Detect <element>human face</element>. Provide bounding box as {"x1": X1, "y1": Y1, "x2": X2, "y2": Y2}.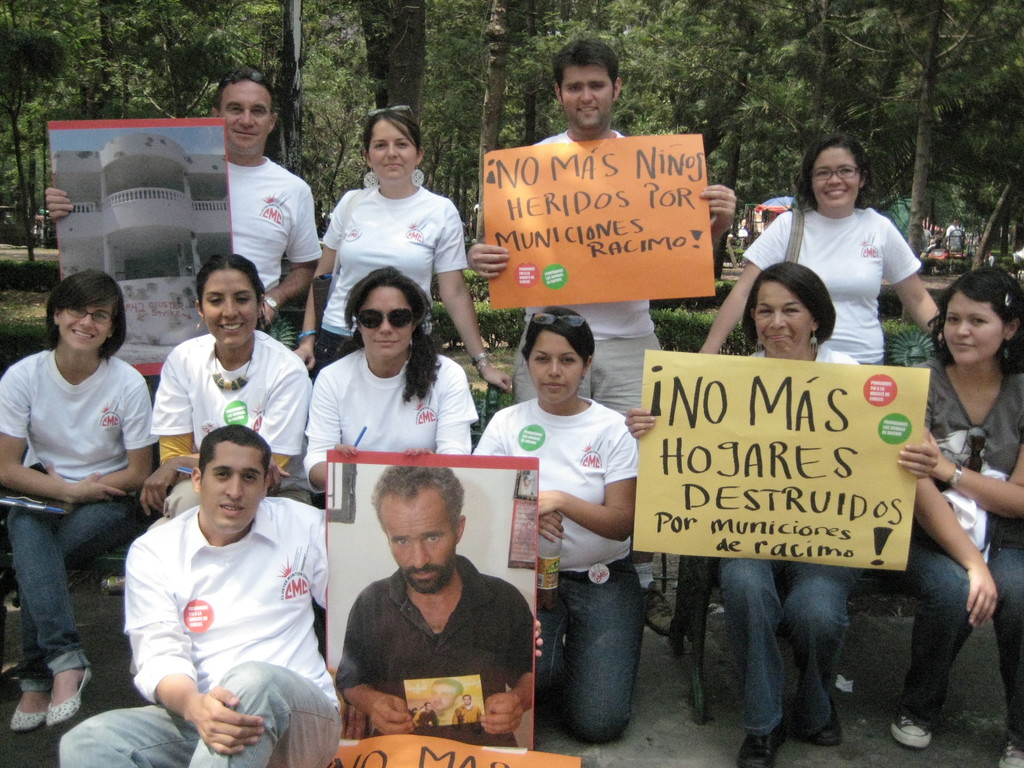
{"x1": 216, "y1": 83, "x2": 269, "y2": 150}.
